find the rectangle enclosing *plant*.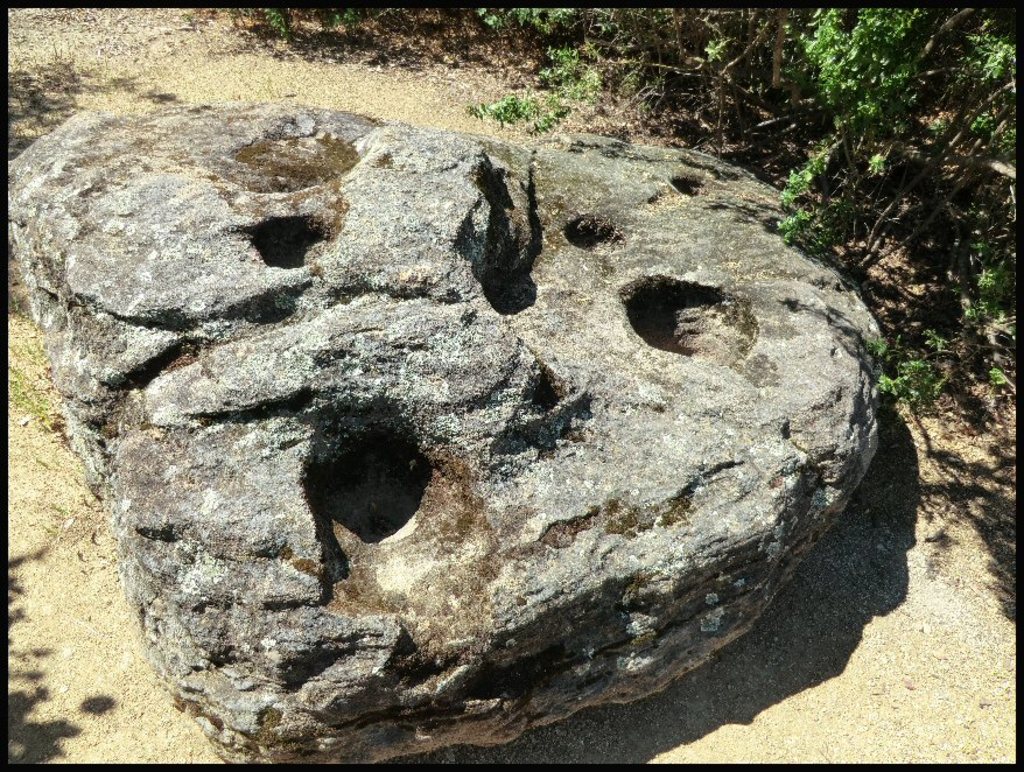
(800,1,920,155).
